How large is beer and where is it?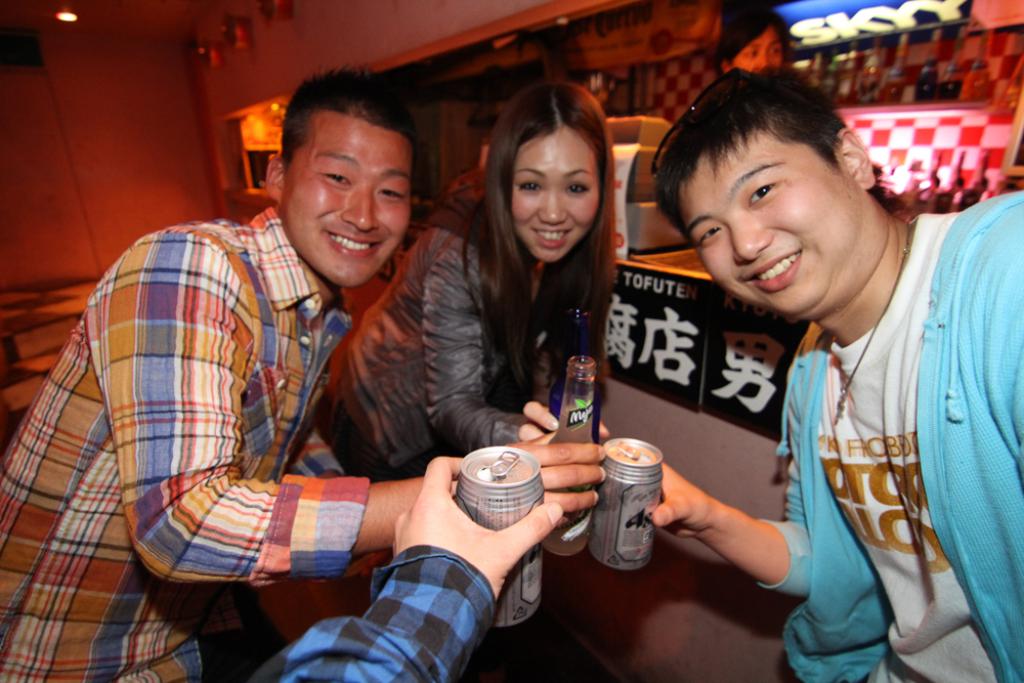
Bounding box: (x1=449, y1=446, x2=552, y2=631).
